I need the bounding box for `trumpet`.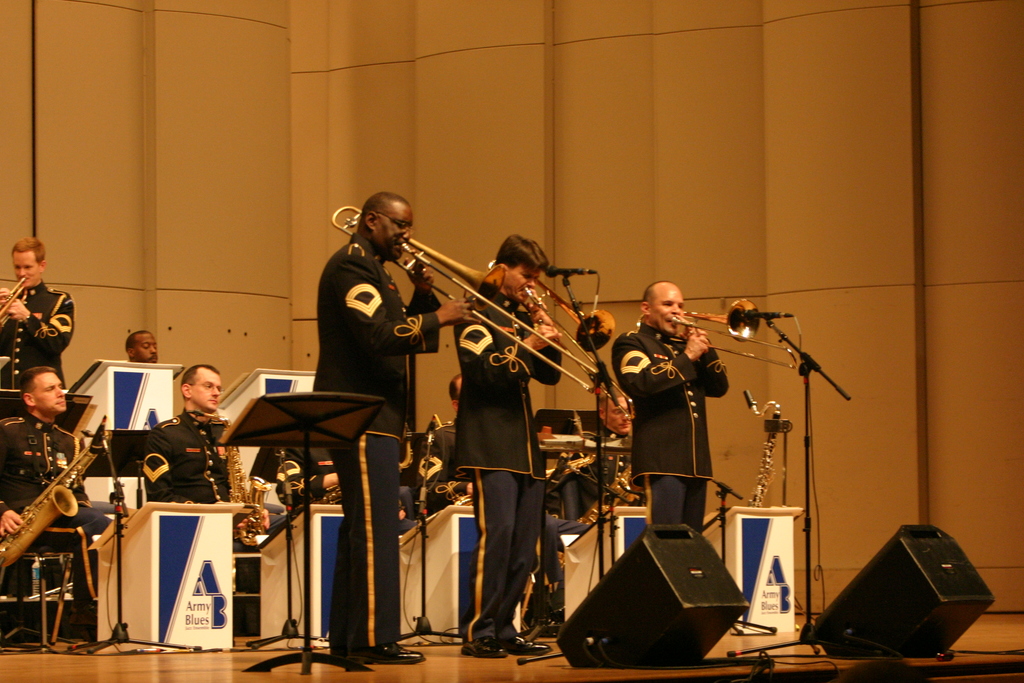
Here it is: detection(330, 204, 604, 393).
